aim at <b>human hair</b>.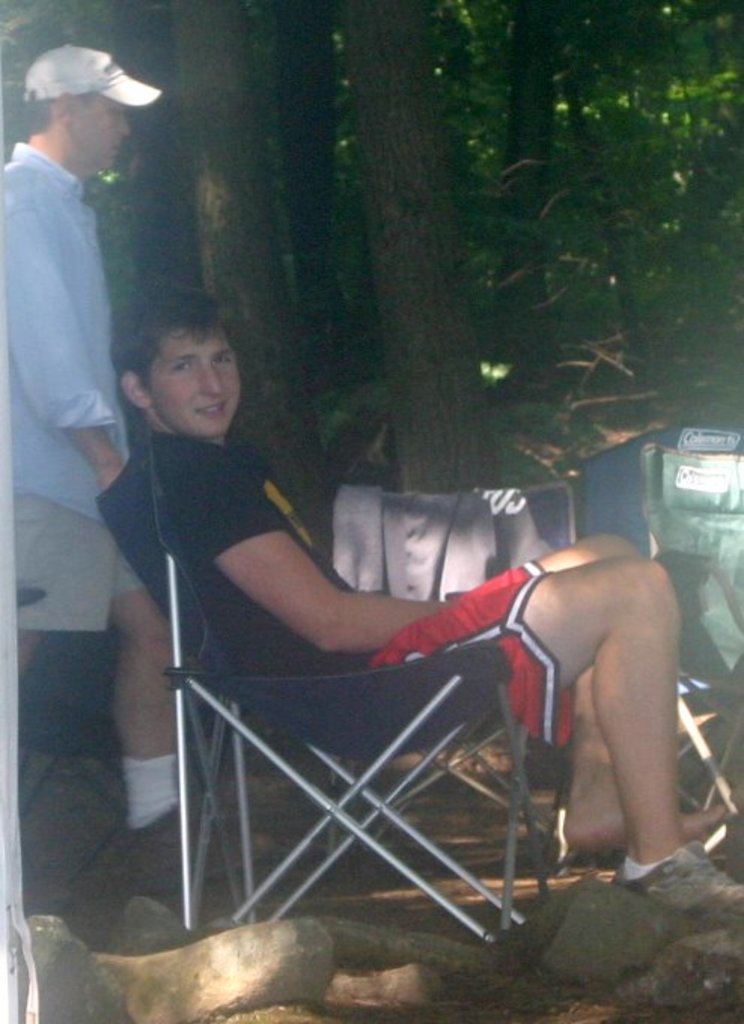
Aimed at crop(107, 283, 229, 392).
